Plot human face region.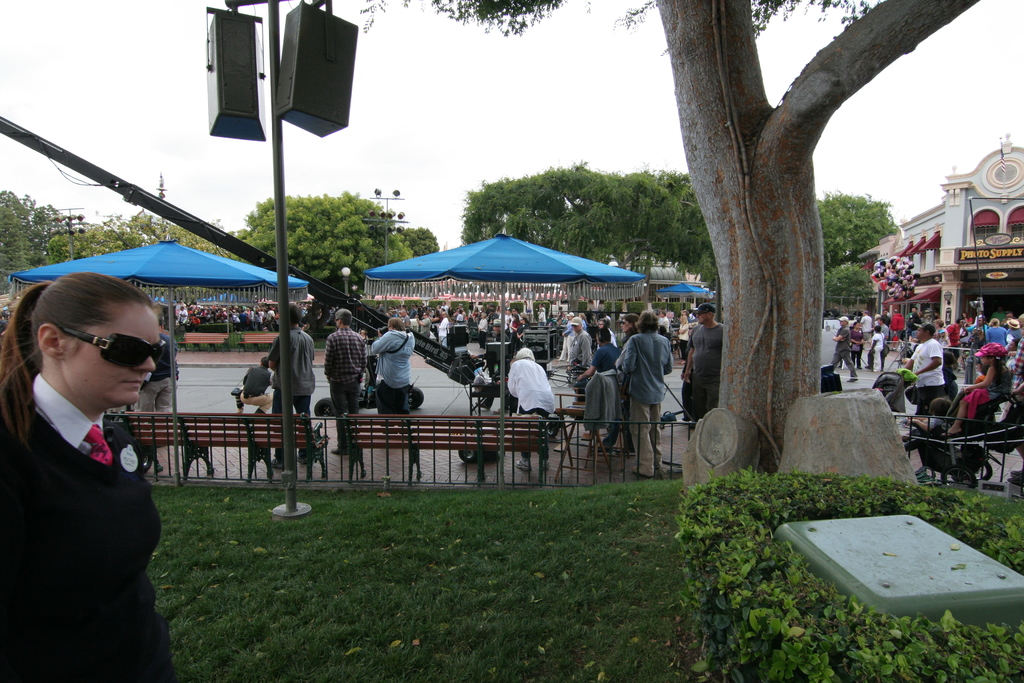
Plotted at bbox=(572, 324, 578, 330).
